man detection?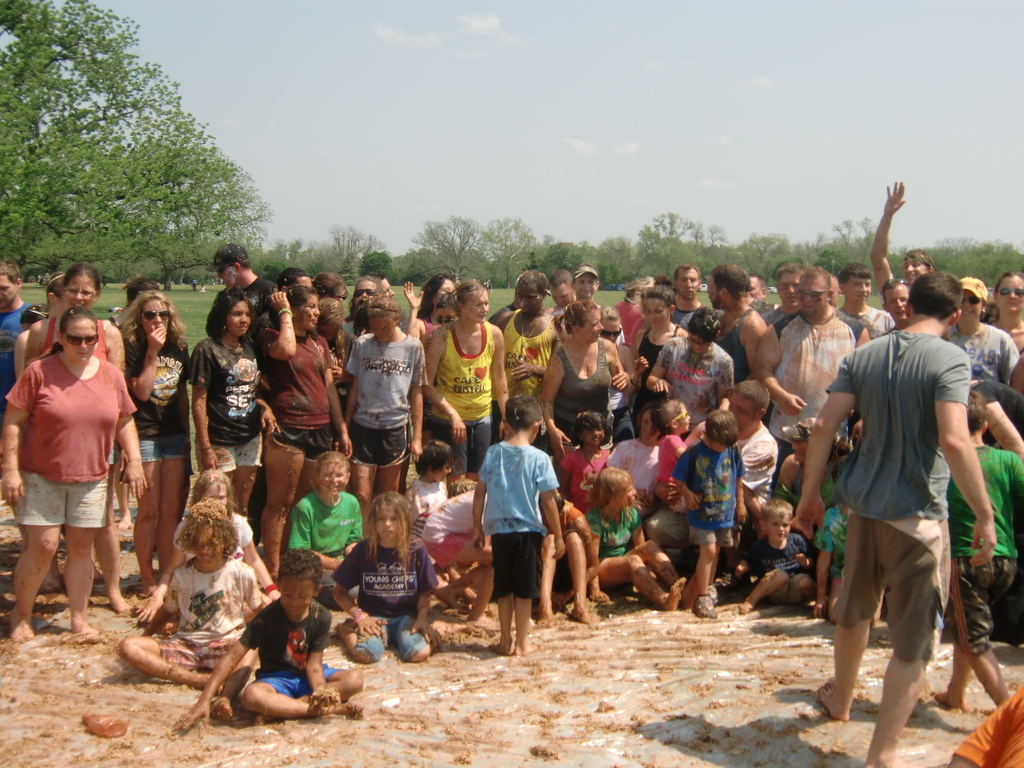
rect(763, 264, 808, 344)
